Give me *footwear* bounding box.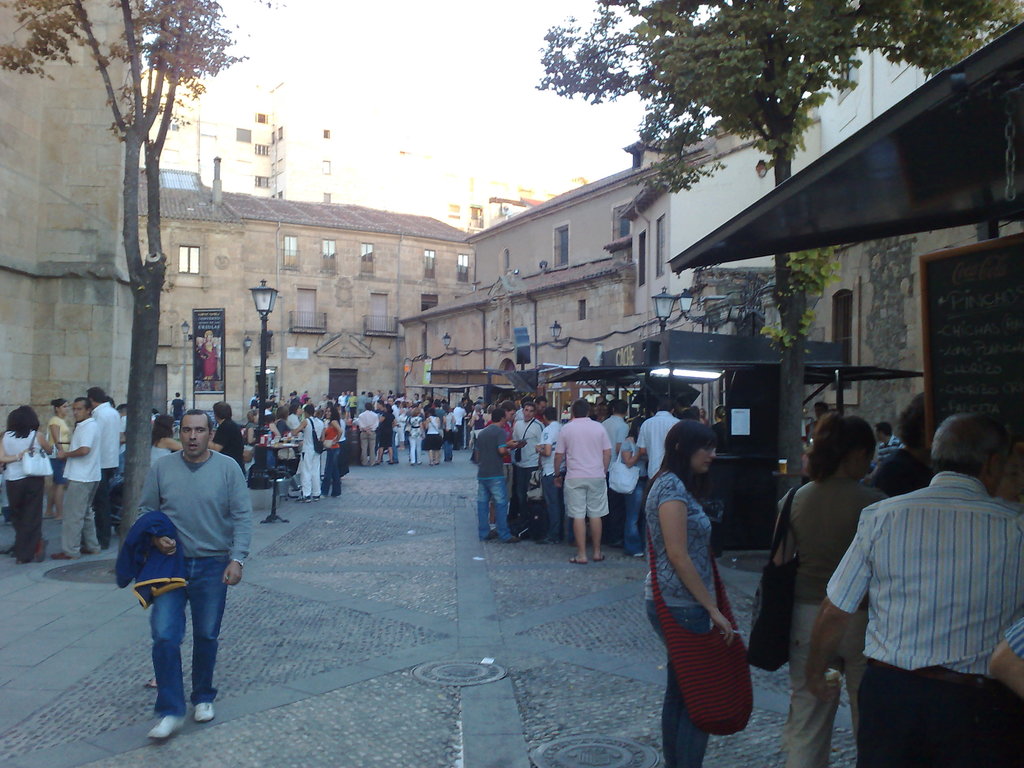
[x1=100, y1=541, x2=112, y2=555].
